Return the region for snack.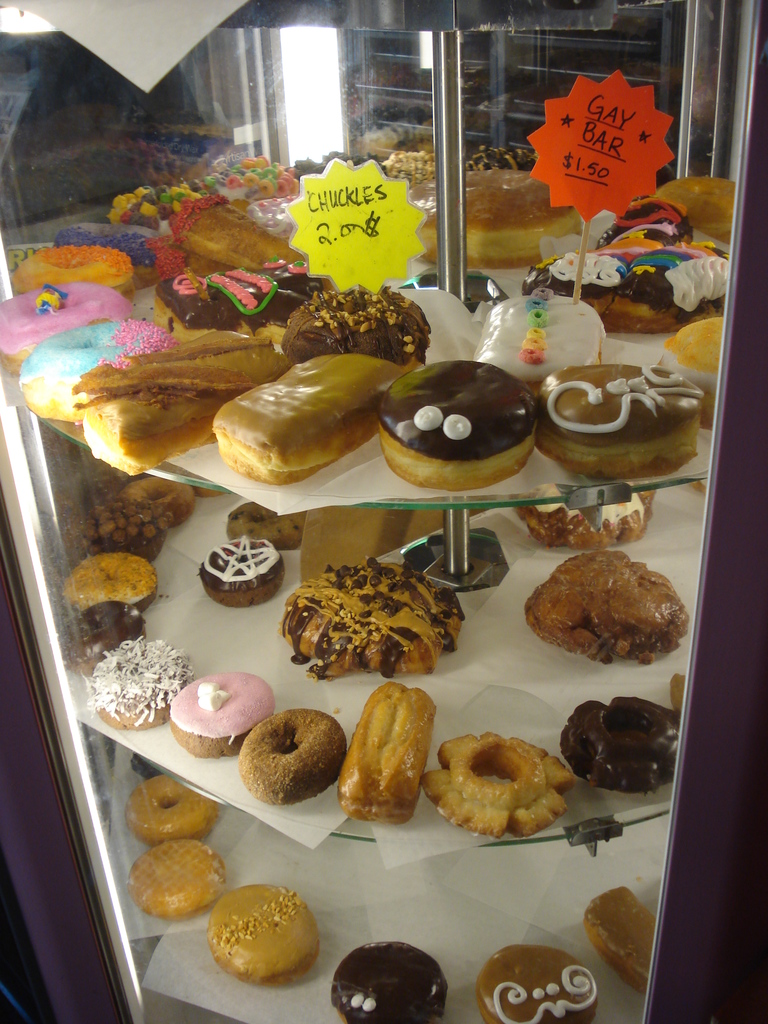
341:689:443:820.
